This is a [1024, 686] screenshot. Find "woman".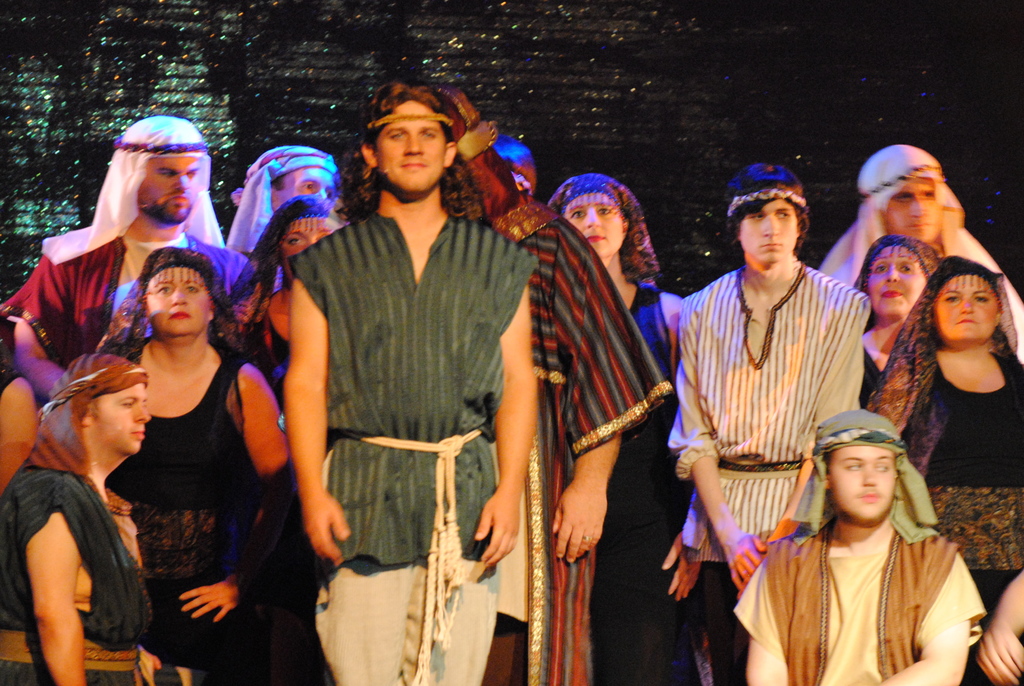
Bounding box: region(538, 174, 701, 685).
